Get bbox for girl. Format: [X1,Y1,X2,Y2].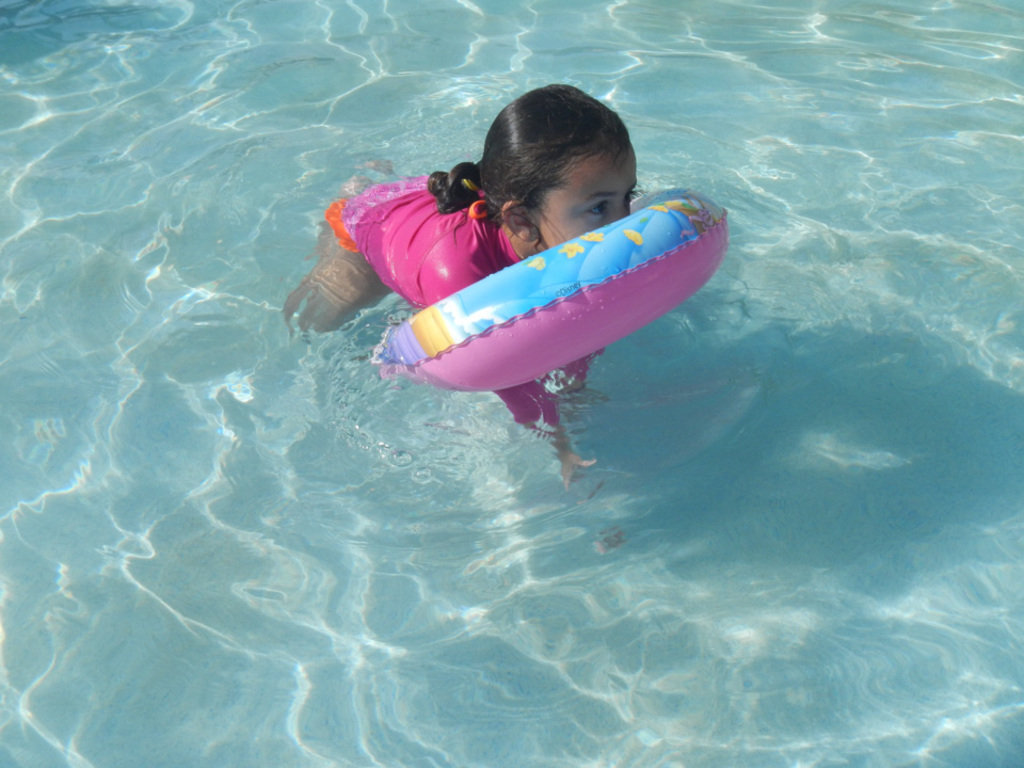
[278,80,655,490].
